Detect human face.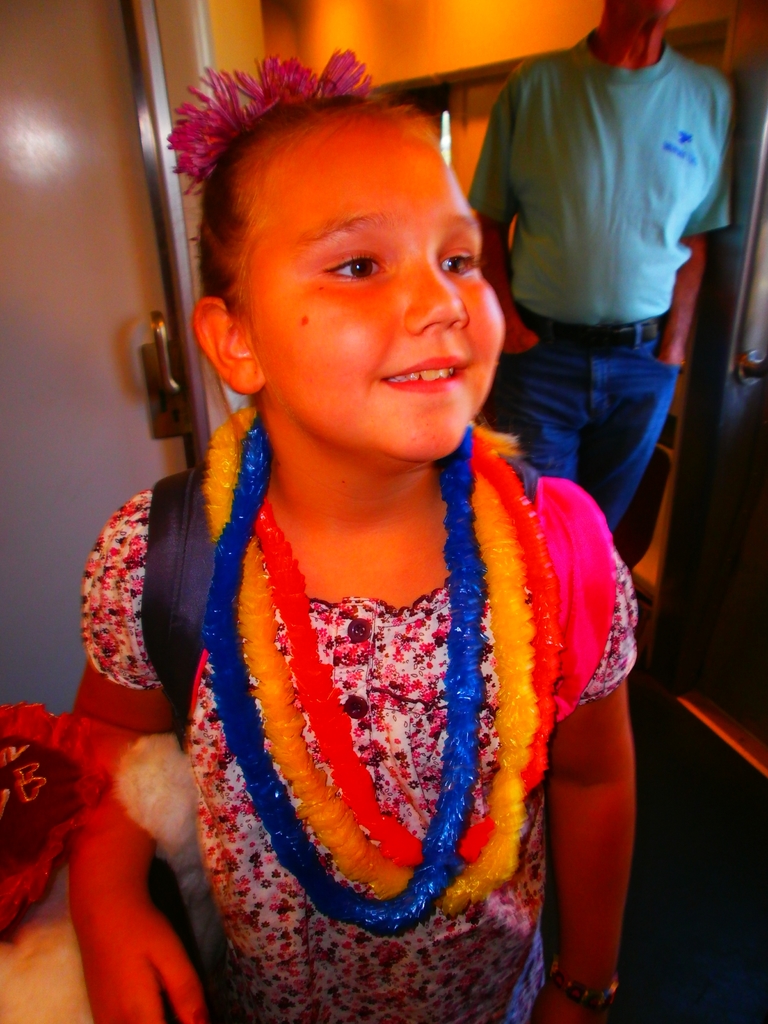
Detected at region(248, 113, 510, 464).
